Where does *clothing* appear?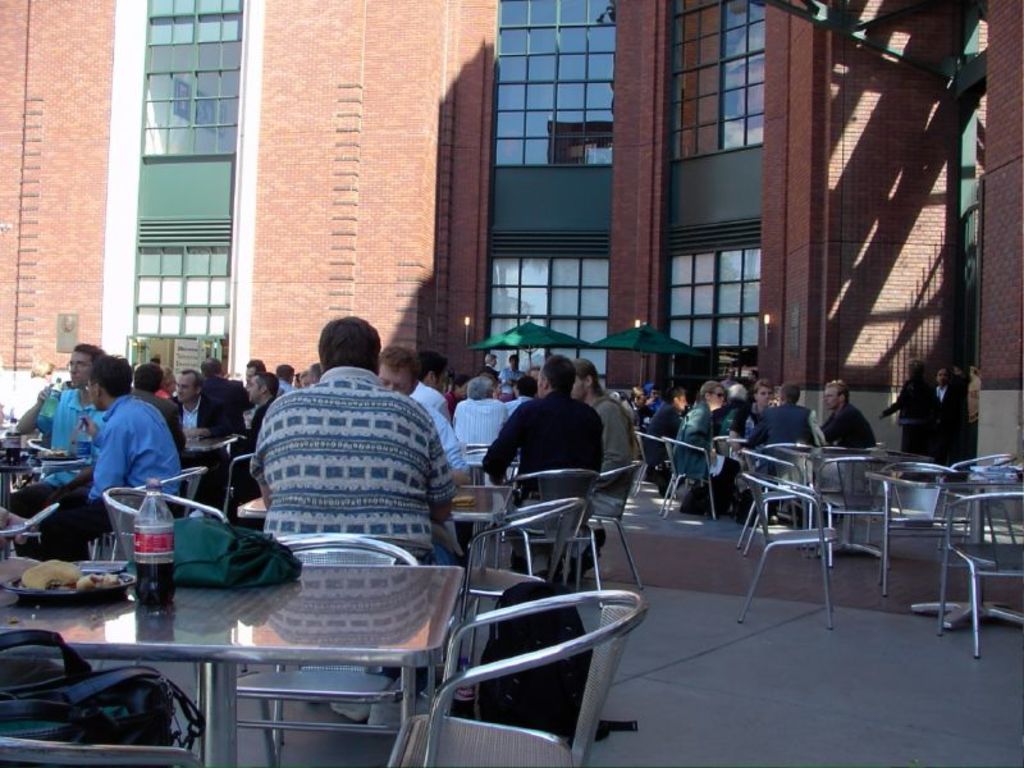
Appears at [169,393,229,495].
